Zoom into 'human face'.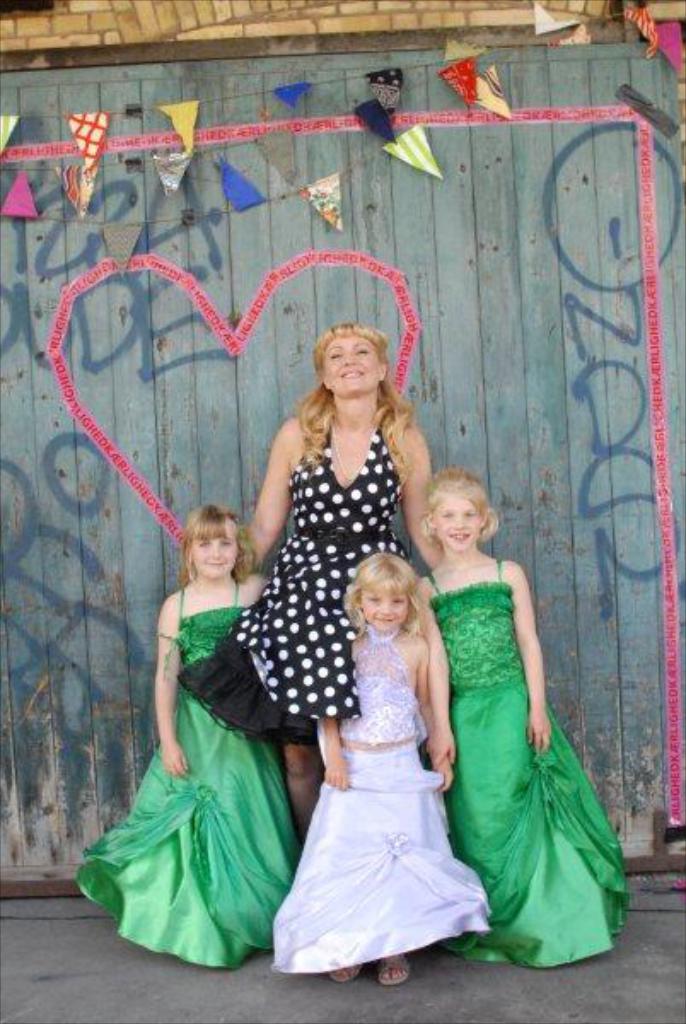
Zoom target: [left=316, top=326, right=382, bottom=403].
